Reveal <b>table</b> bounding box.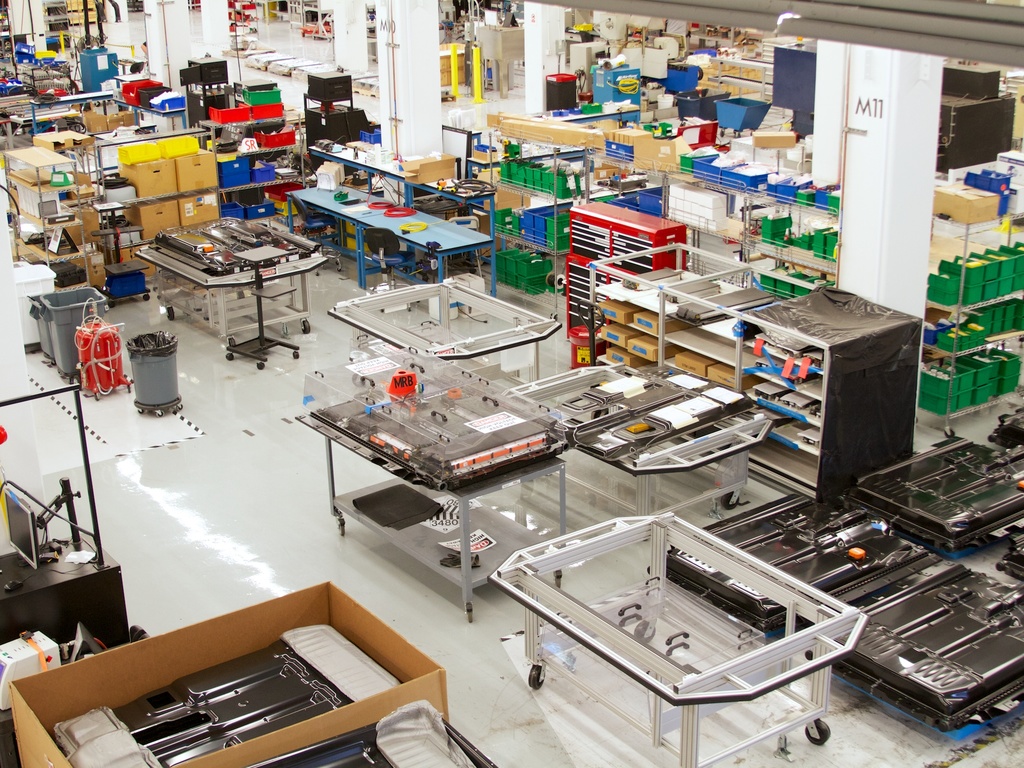
Revealed: l=508, t=366, r=769, b=540.
